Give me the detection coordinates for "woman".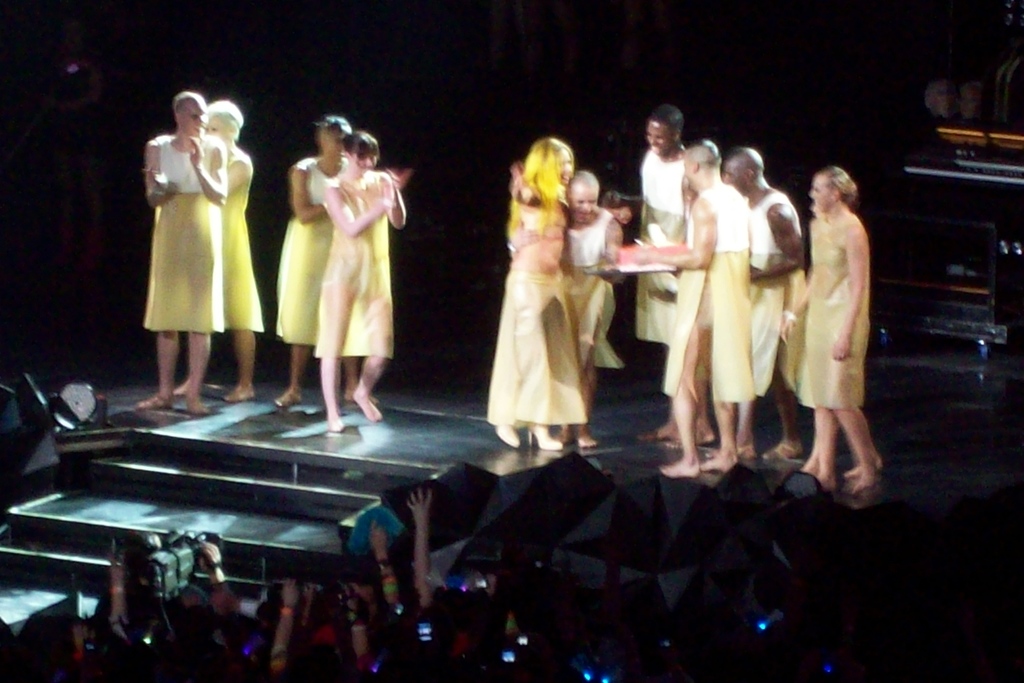
bbox(659, 137, 765, 487).
